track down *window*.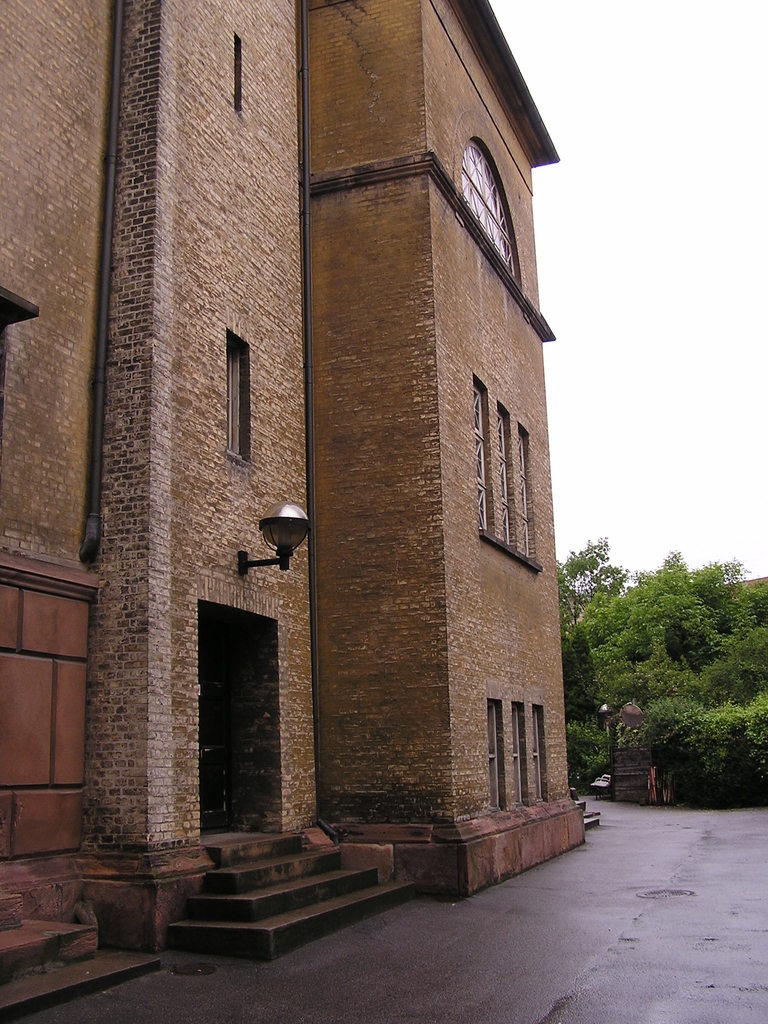
Tracked to [left=470, top=375, right=494, bottom=536].
